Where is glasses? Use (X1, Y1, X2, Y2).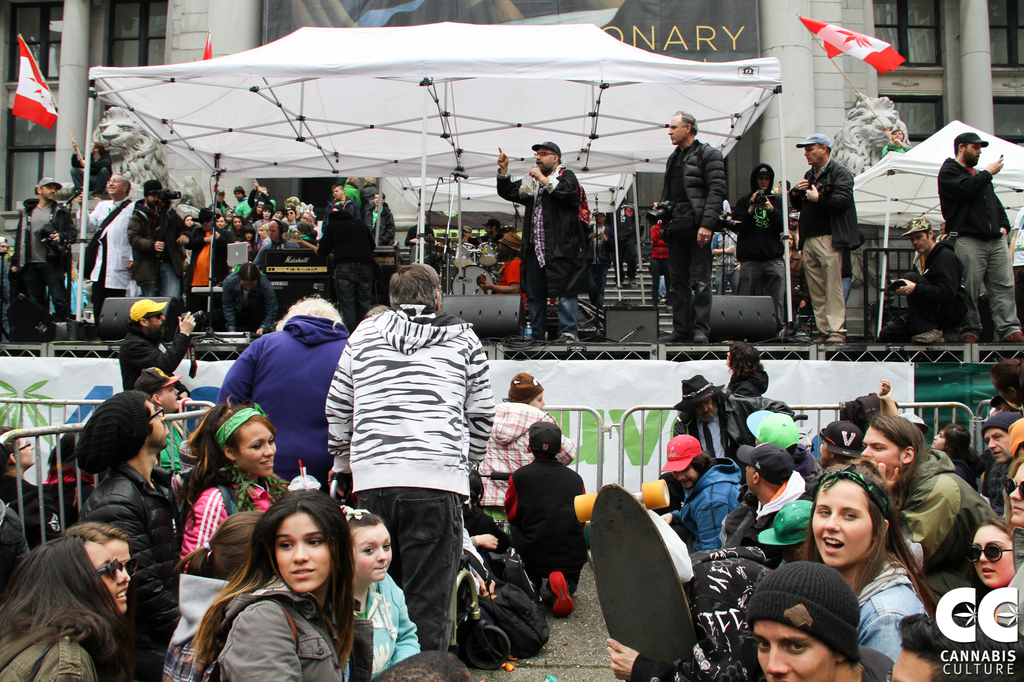
(966, 537, 1021, 571).
